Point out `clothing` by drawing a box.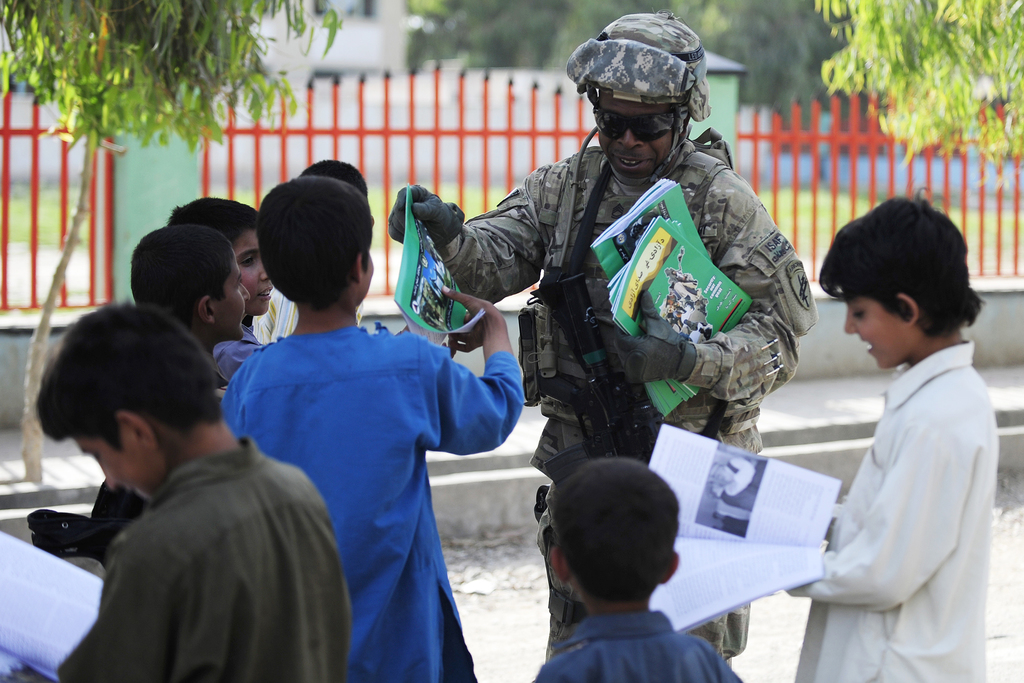
[217,323,534,677].
